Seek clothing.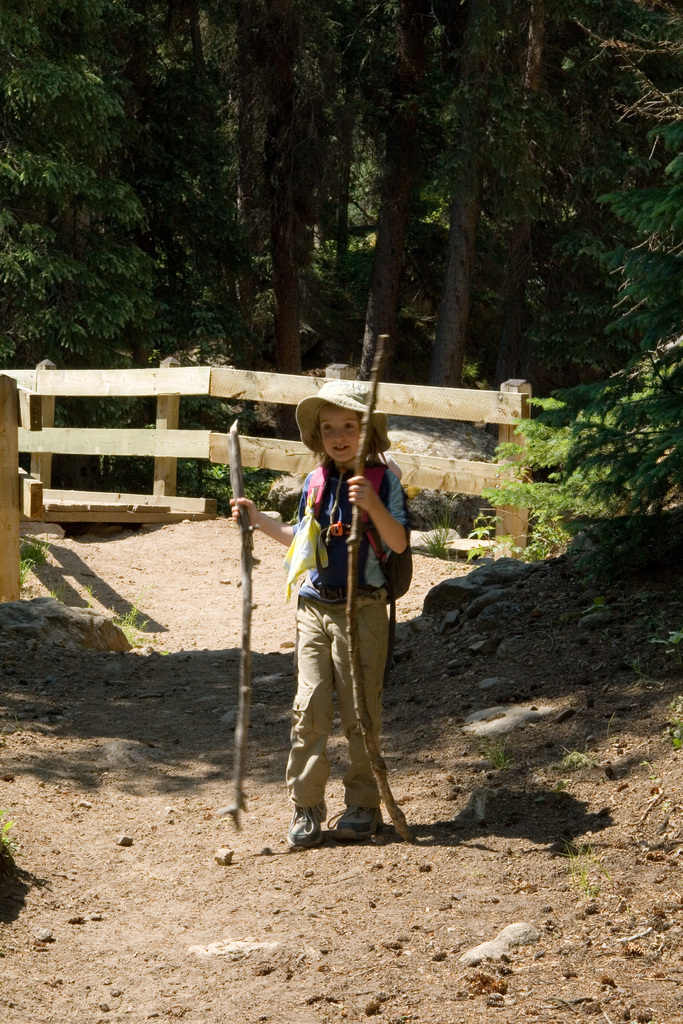
[277, 437, 417, 838].
